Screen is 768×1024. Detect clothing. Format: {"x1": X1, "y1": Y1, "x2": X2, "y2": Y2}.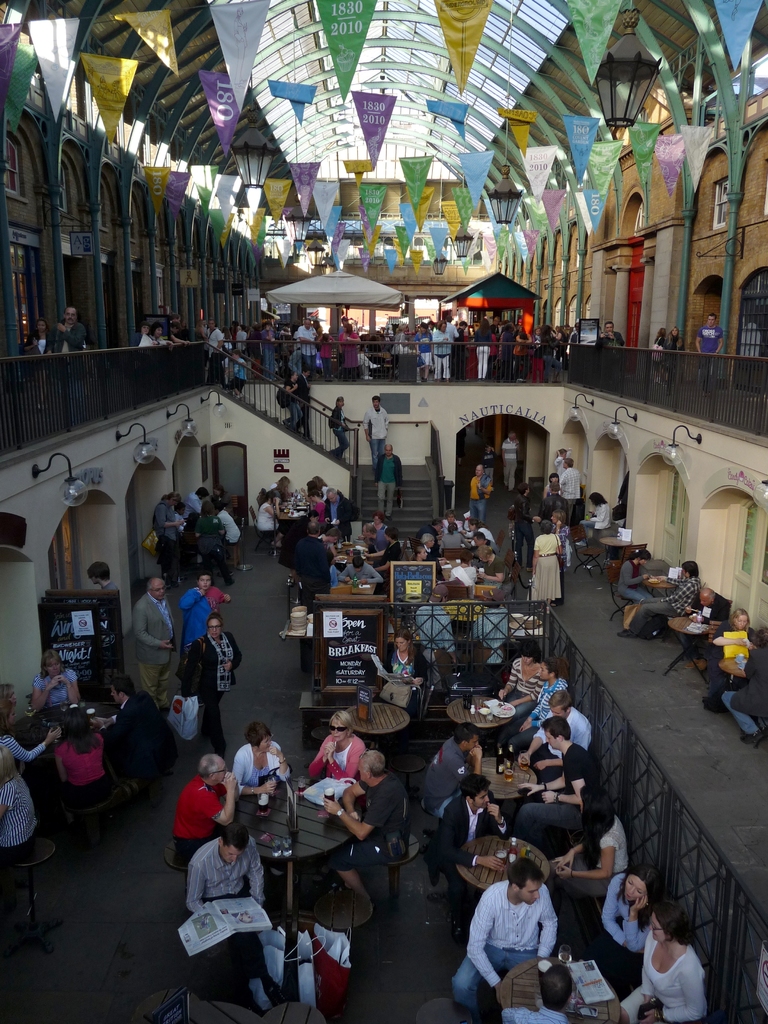
{"x1": 623, "y1": 575, "x2": 700, "y2": 634}.
